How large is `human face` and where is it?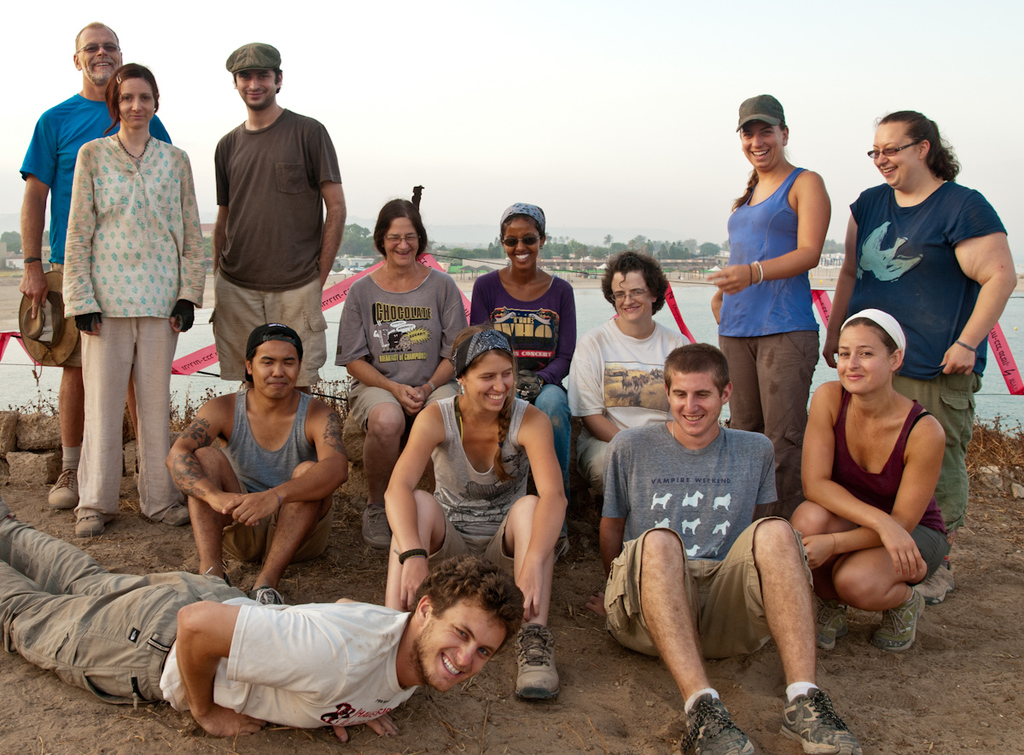
Bounding box: bbox(418, 595, 504, 691).
